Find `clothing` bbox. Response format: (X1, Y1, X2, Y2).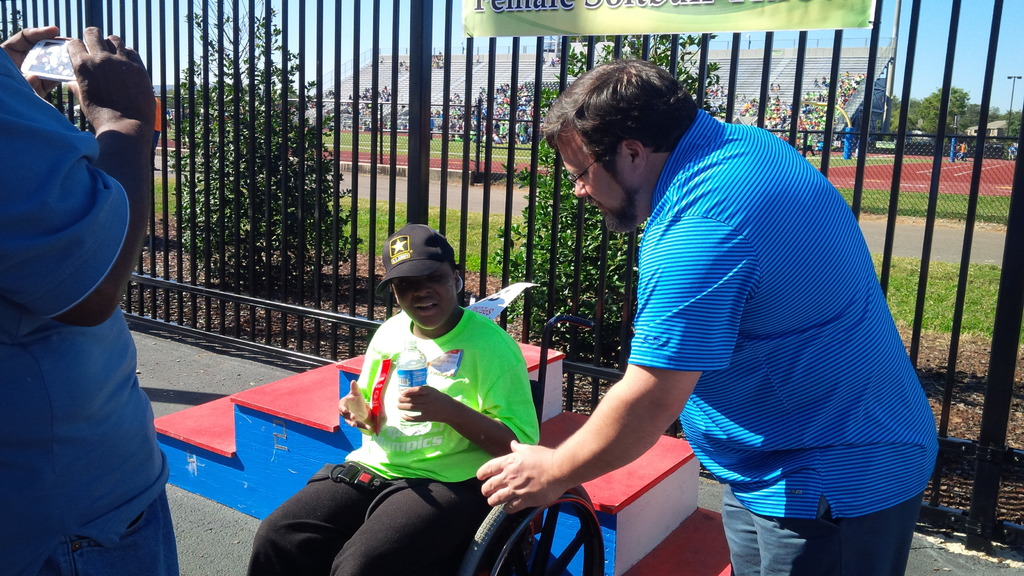
(0, 39, 186, 575).
